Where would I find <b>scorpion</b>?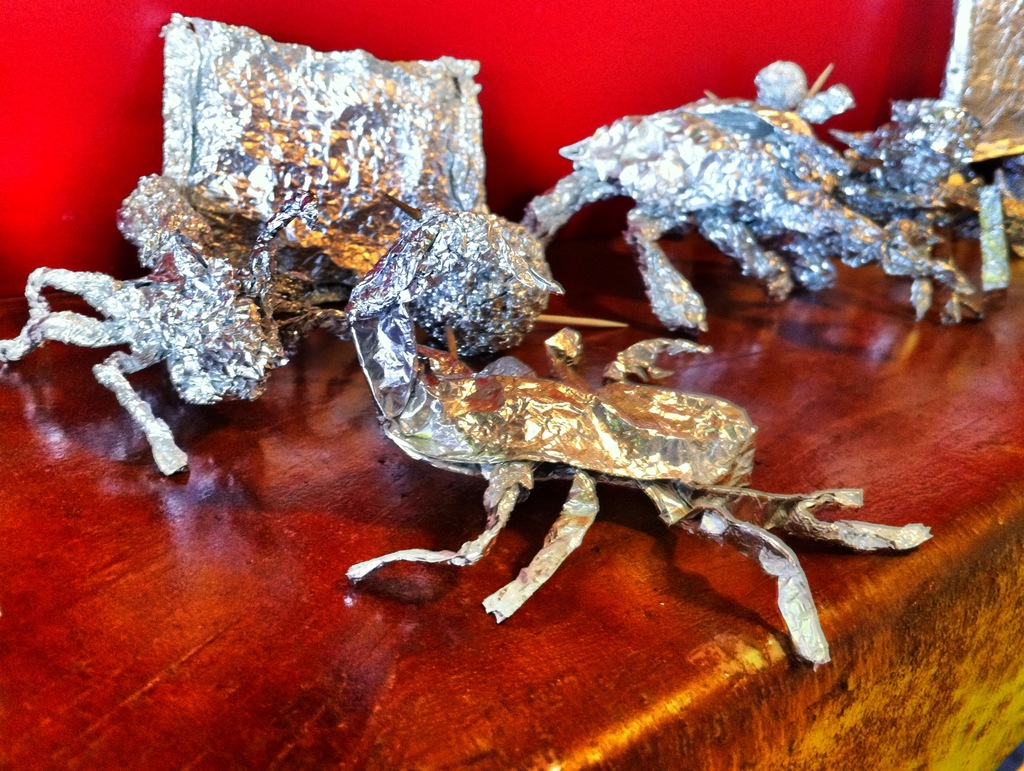
At bbox=[349, 211, 933, 676].
